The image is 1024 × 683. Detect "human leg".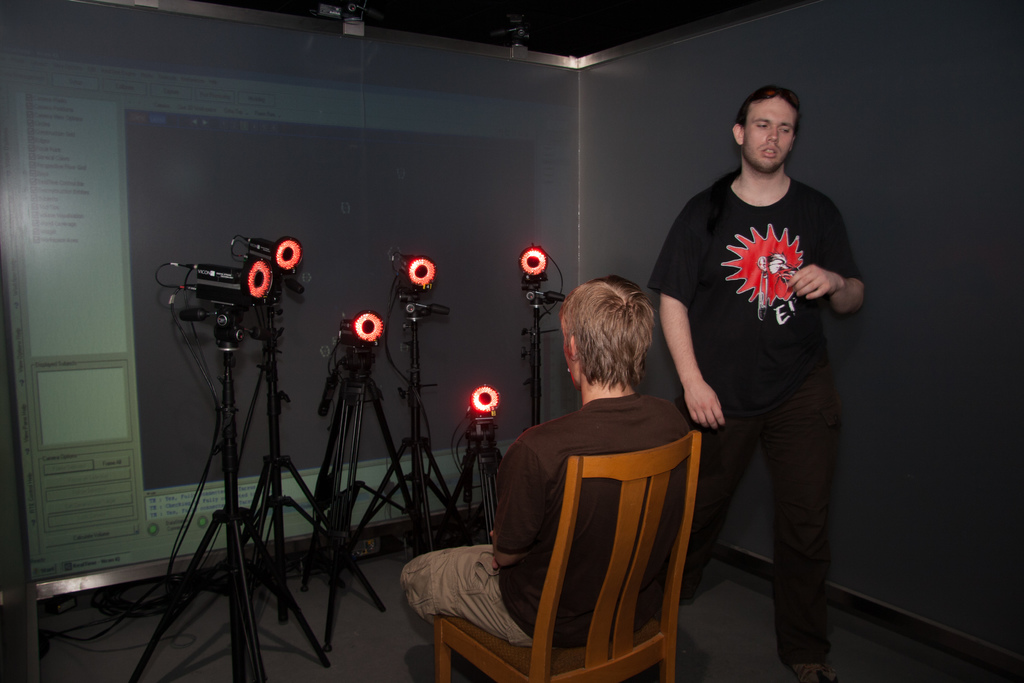
Detection: {"left": 403, "top": 544, "right": 545, "bottom": 682}.
